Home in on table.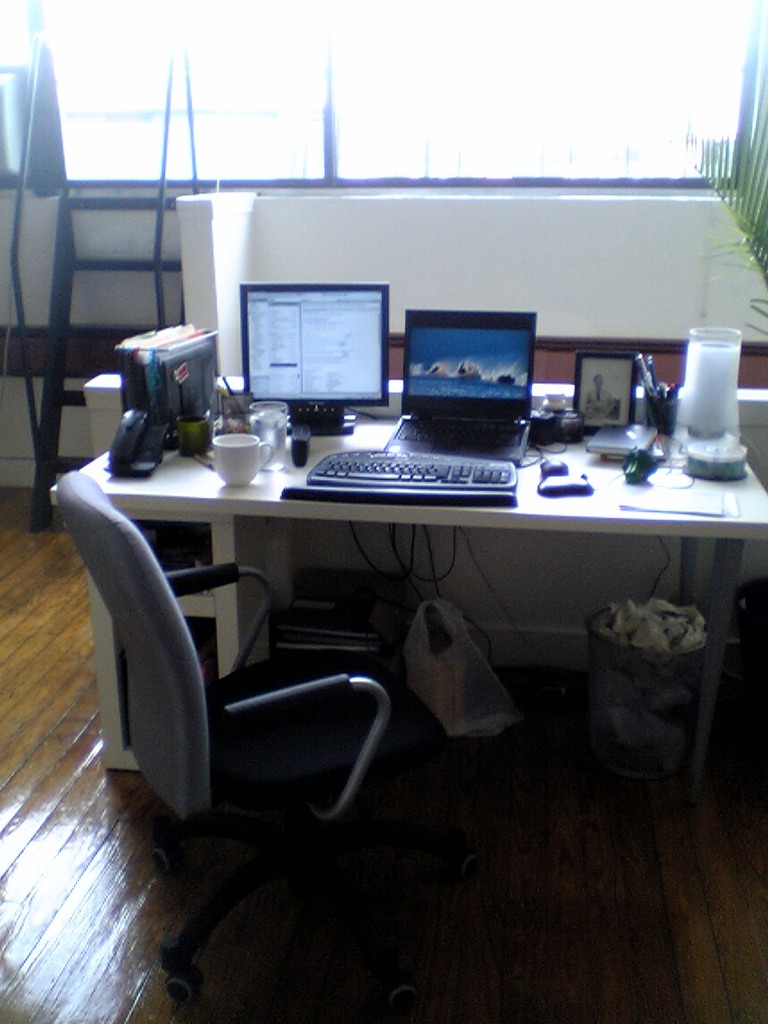
Homed in at 40/395/767/787.
